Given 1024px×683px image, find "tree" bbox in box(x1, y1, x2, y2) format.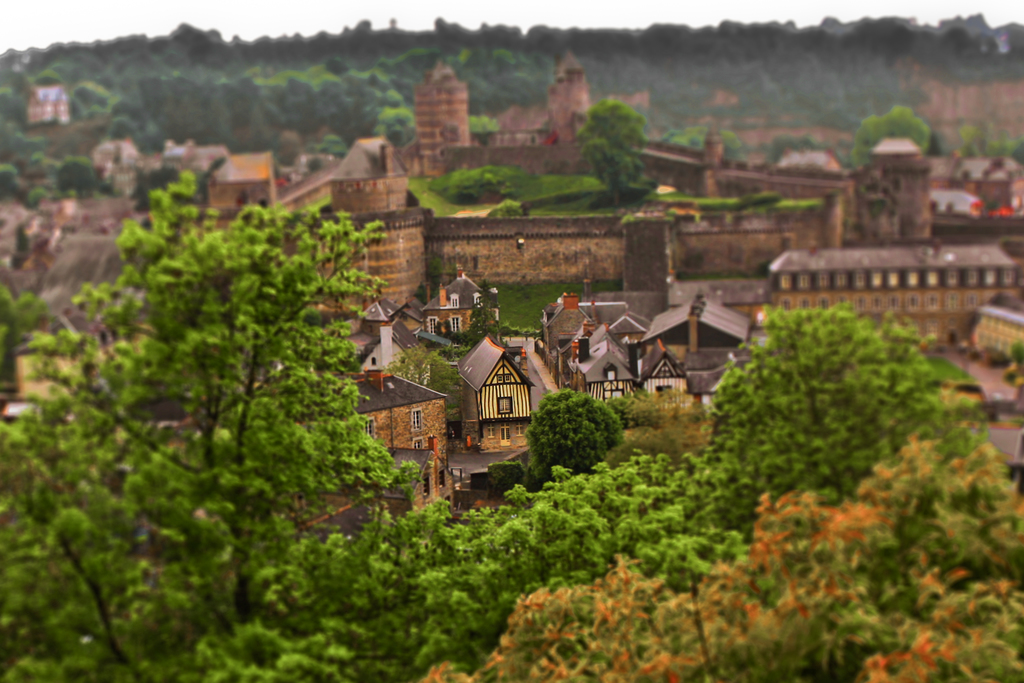
box(761, 129, 845, 163).
